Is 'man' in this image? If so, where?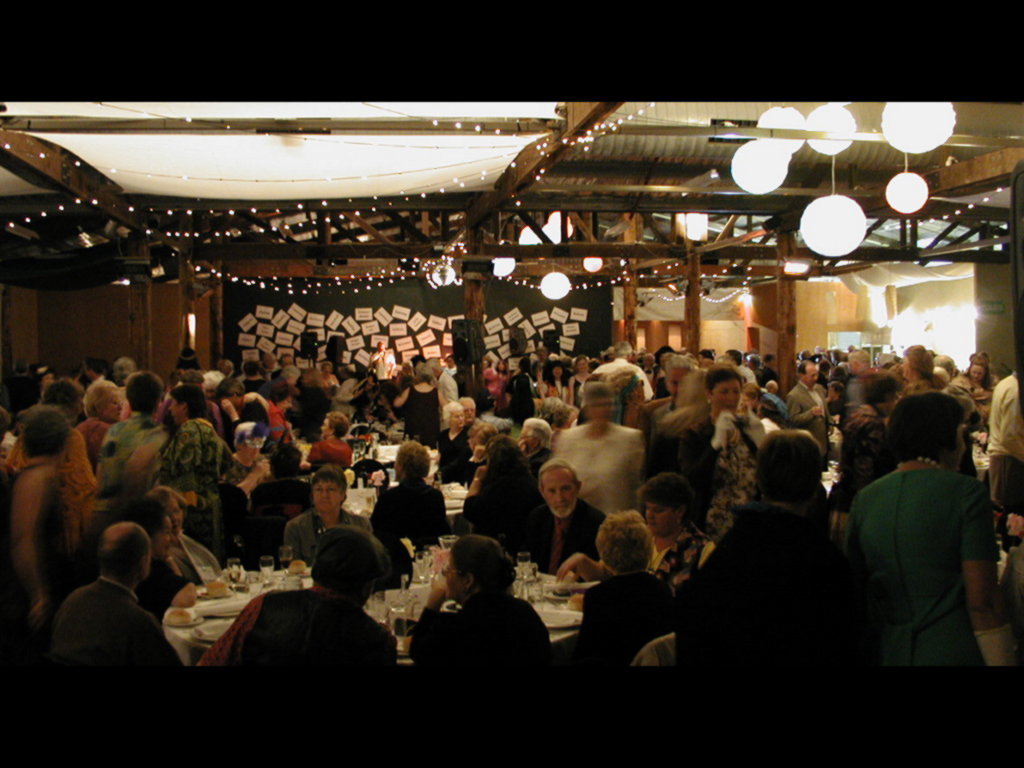
Yes, at {"x1": 788, "y1": 361, "x2": 835, "y2": 472}.
